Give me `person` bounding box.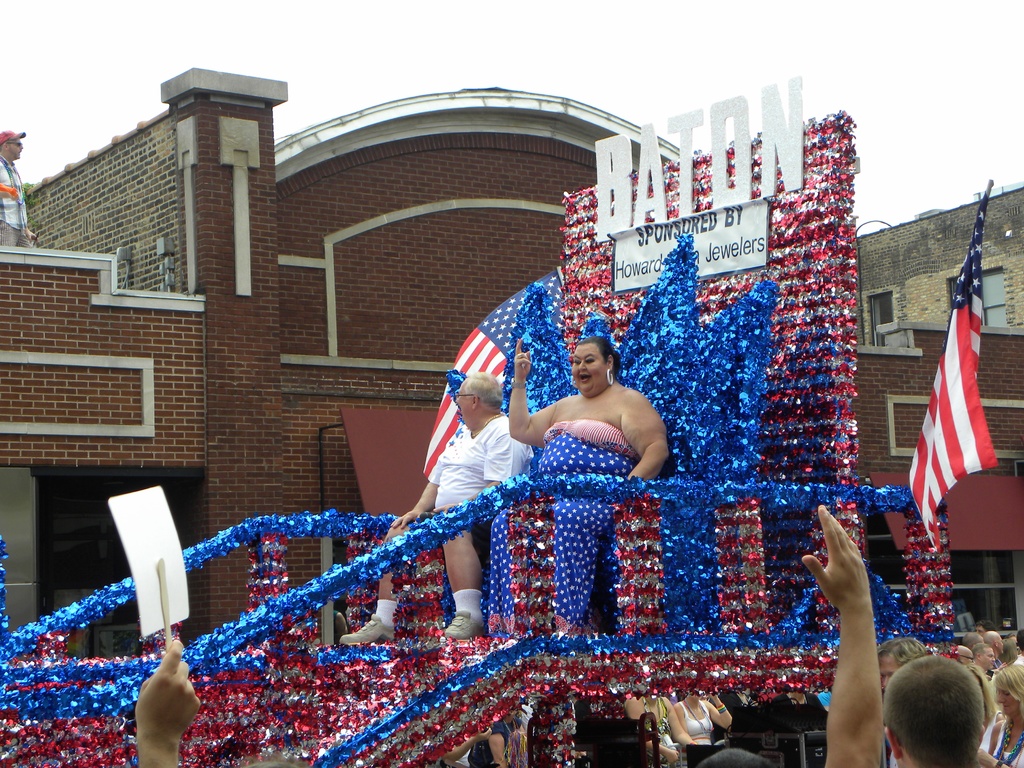
(0,125,31,252).
